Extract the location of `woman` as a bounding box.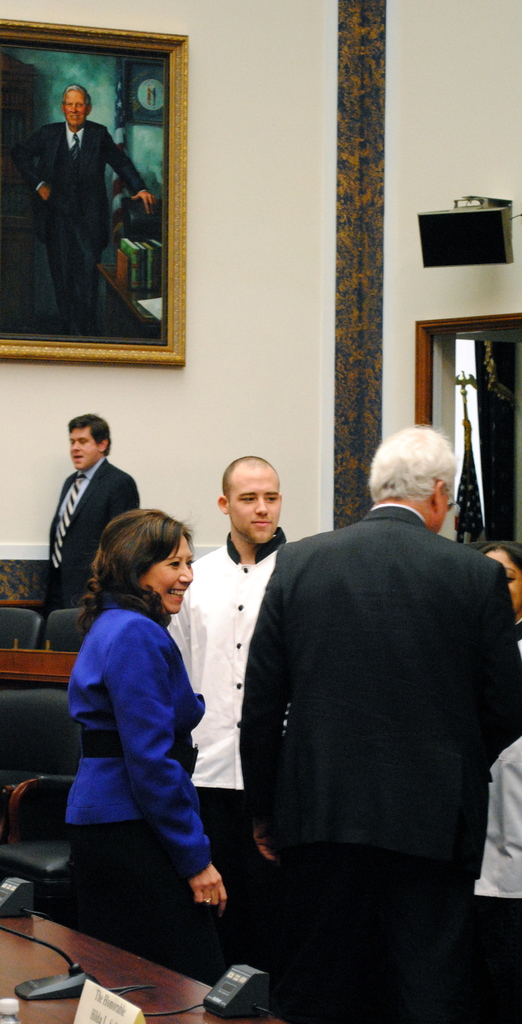
[x1=50, y1=485, x2=223, y2=1023].
